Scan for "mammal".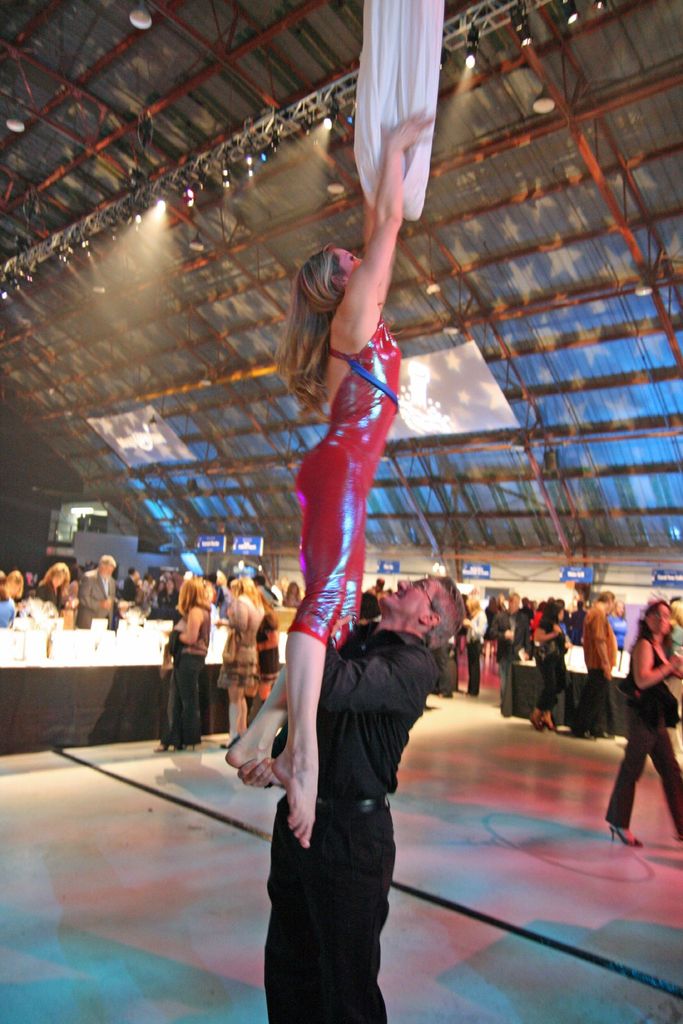
Scan result: (x1=644, y1=595, x2=660, y2=607).
